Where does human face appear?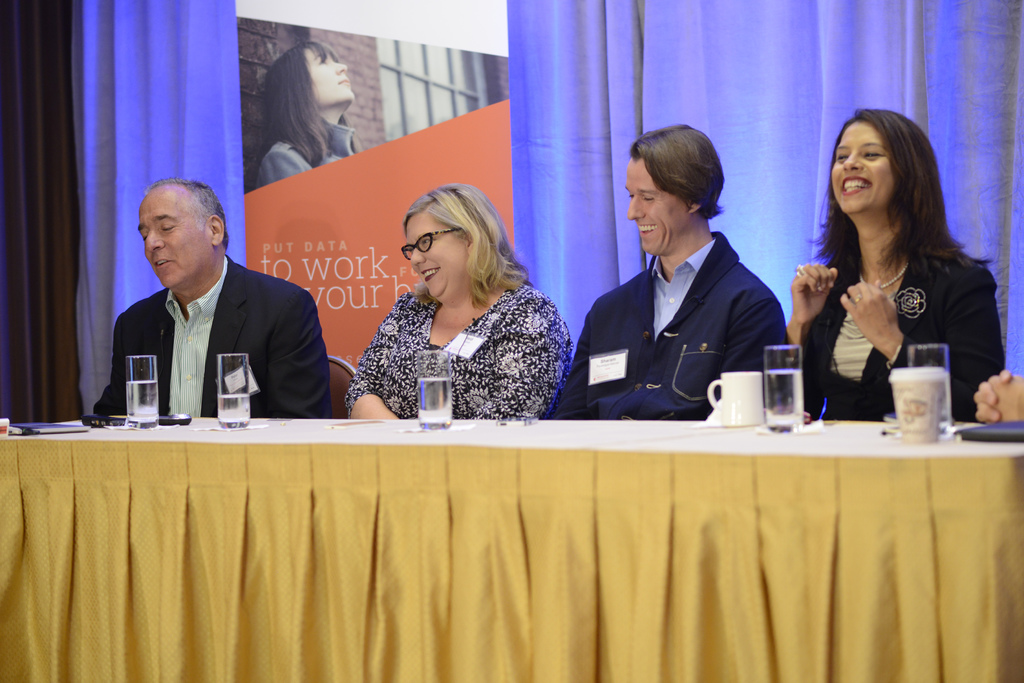
Appears at (630,161,689,259).
